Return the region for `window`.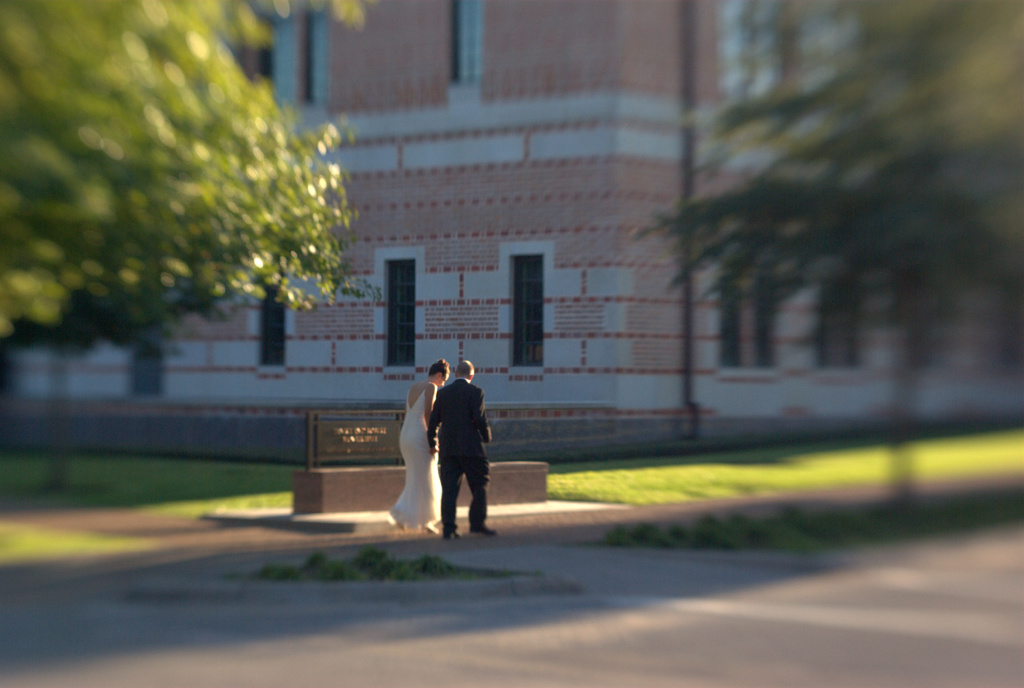
{"left": 378, "top": 246, "right": 420, "bottom": 379}.
